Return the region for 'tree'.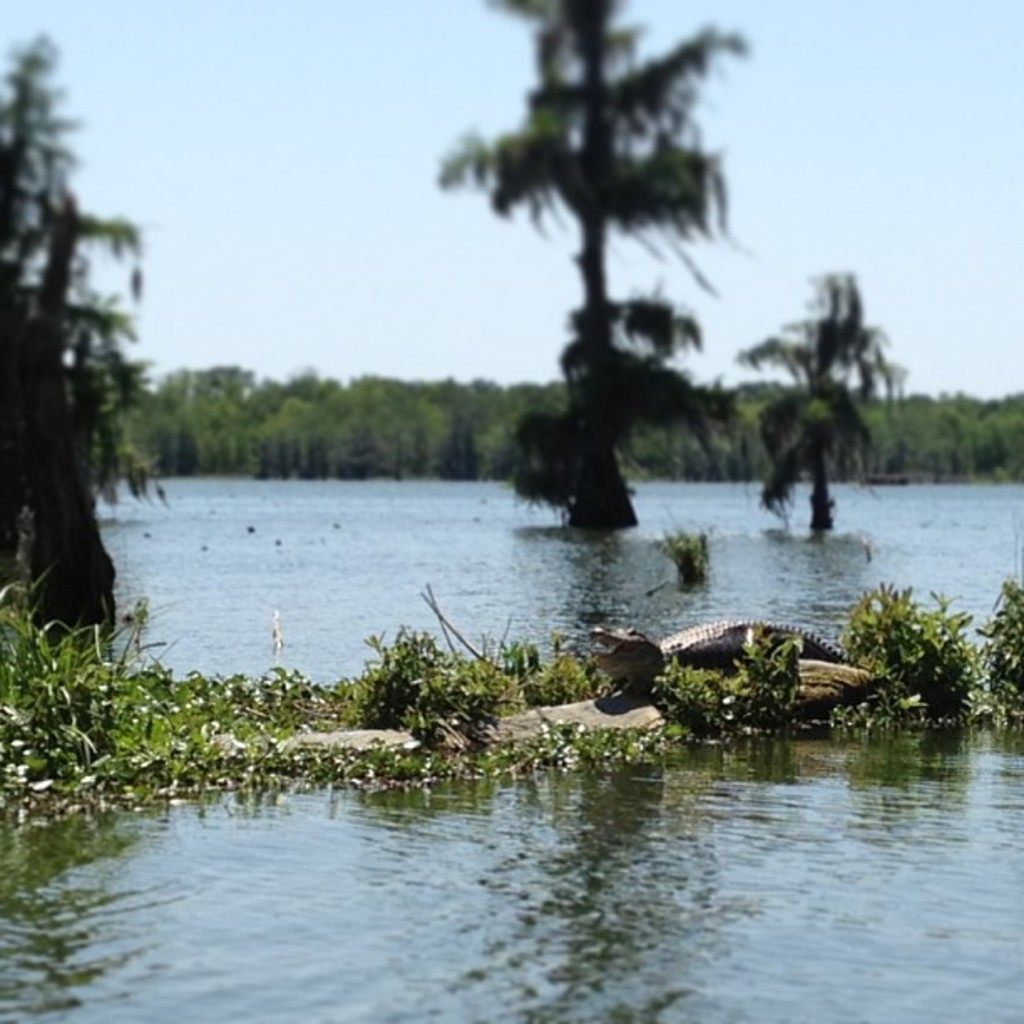
x1=0, y1=35, x2=149, y2=632.
